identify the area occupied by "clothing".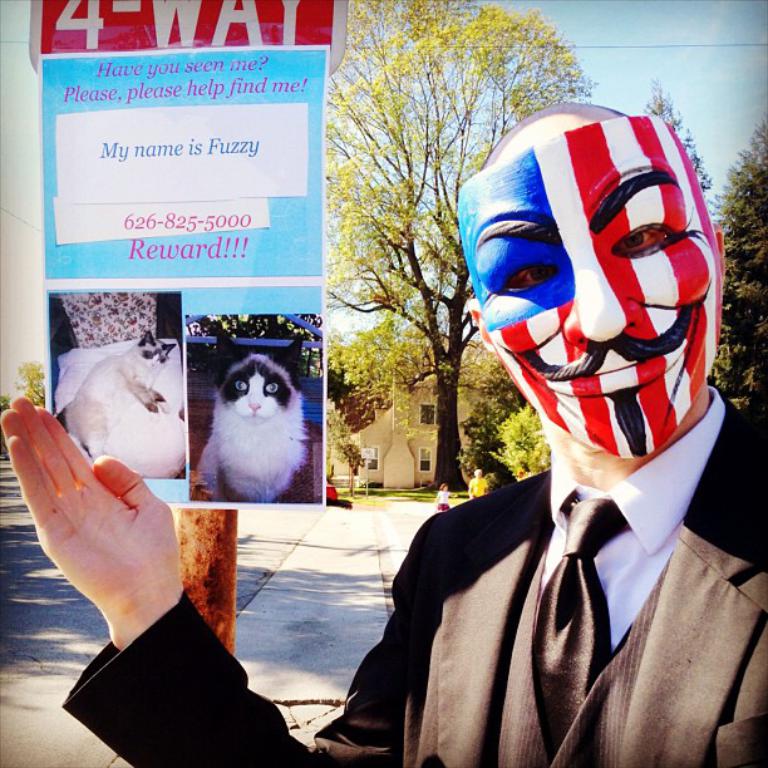
Area: region(433, 487, 453, 507).
